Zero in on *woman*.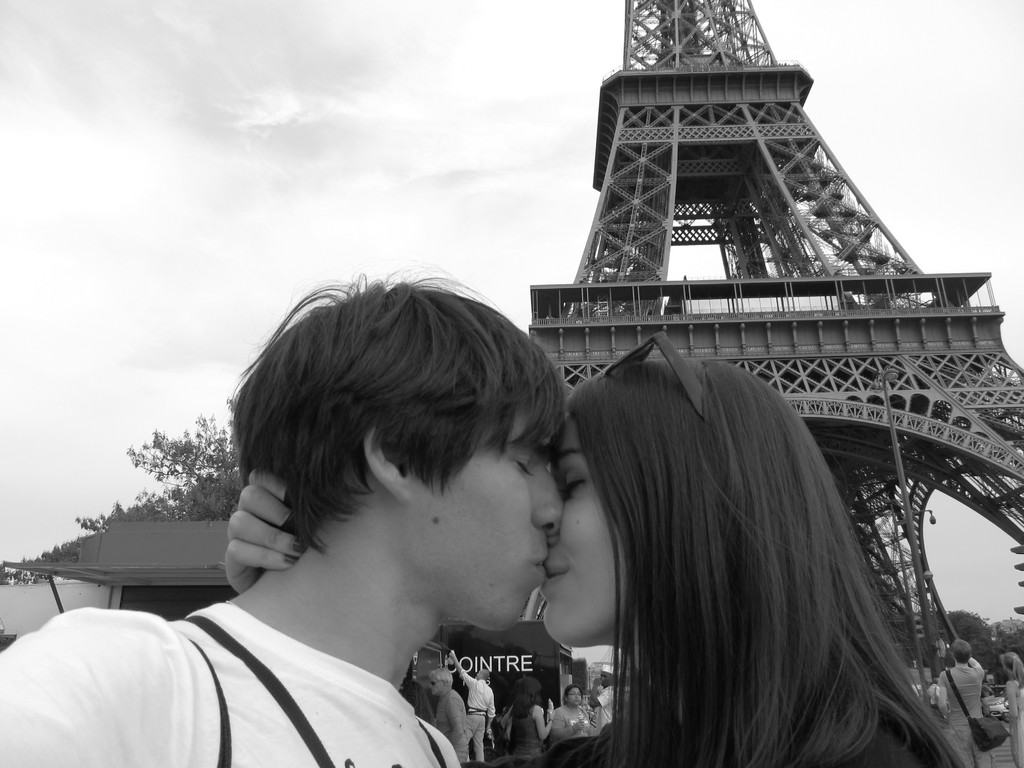
Zeroed in: 994,651,1023,767.
